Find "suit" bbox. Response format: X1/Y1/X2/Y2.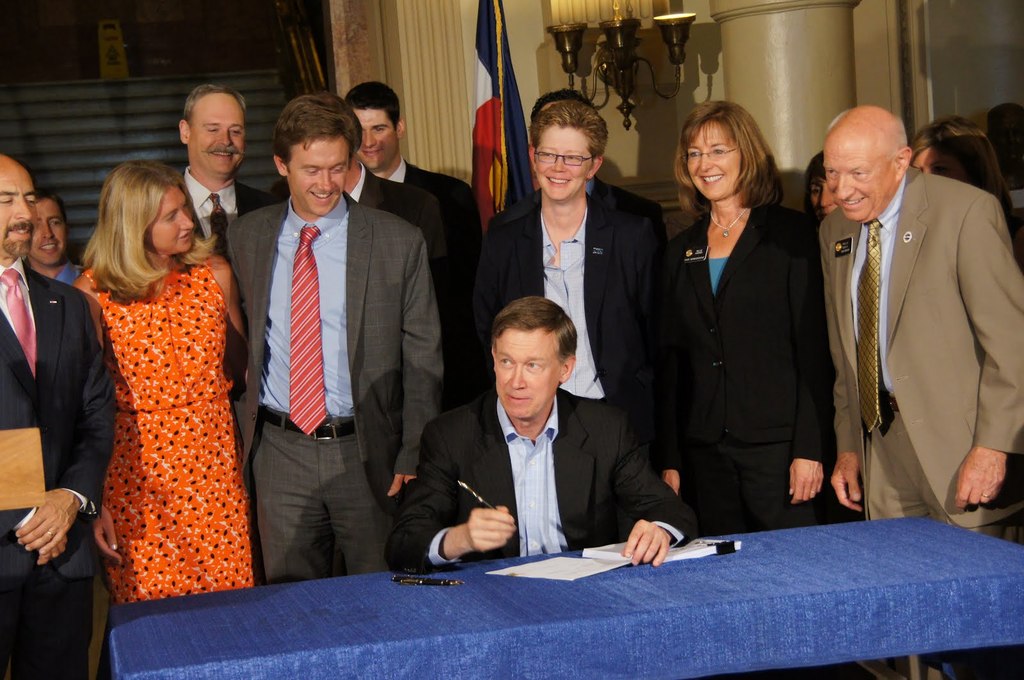
813/115/1016/545.
